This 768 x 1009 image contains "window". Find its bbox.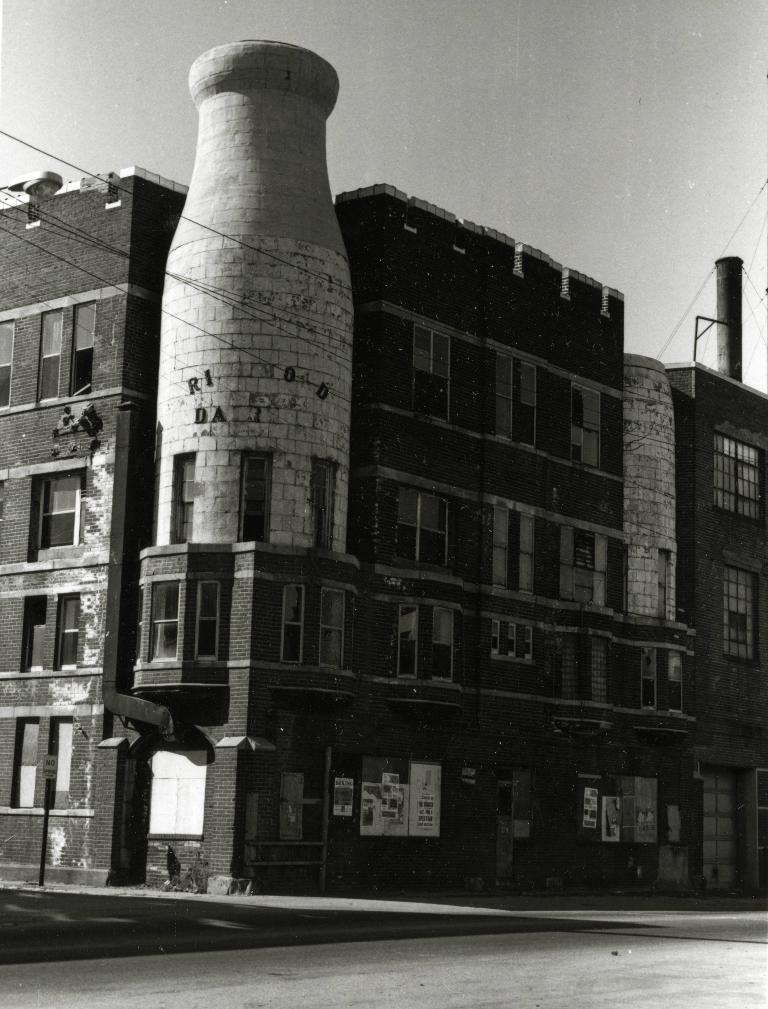
locate(30, 311, 69, 407).
